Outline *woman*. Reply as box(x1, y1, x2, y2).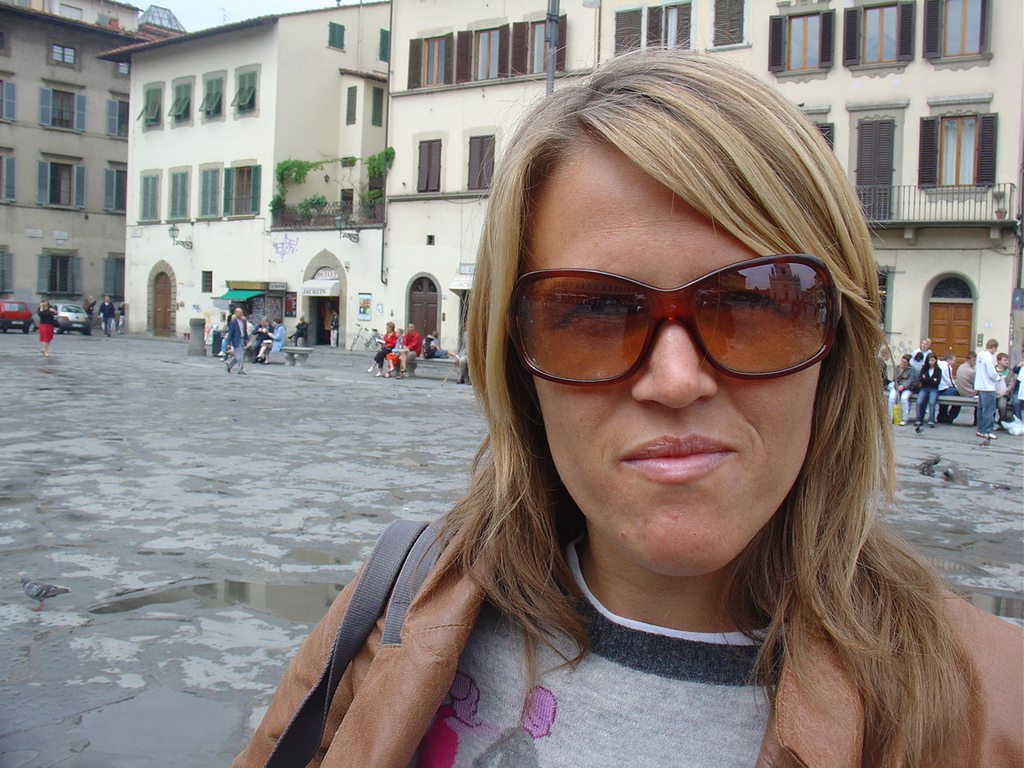
box(366, 322, 397, 376).
